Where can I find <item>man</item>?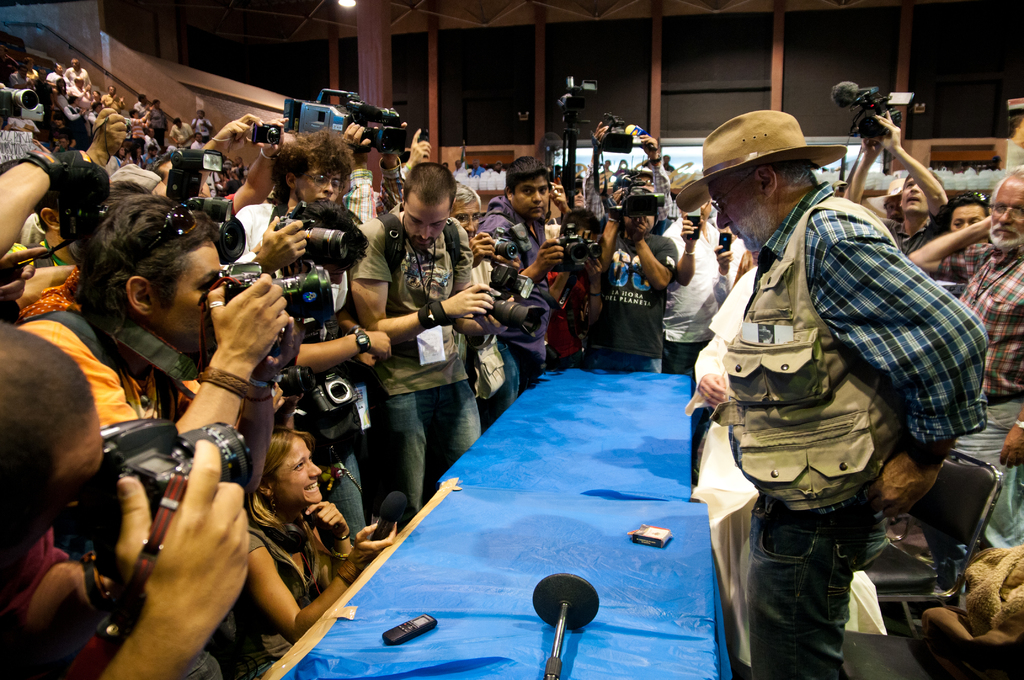
You can find it at 232 128 365 524.
